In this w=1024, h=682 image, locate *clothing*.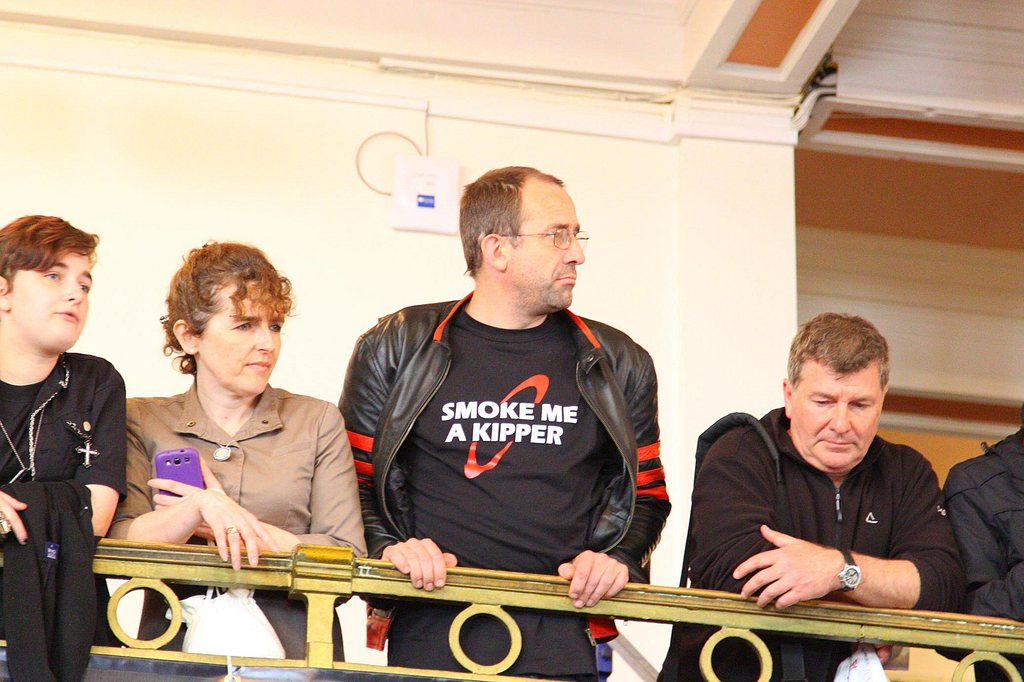
Bounding box: x1=328 y1=289 x2=673 y2=681.
